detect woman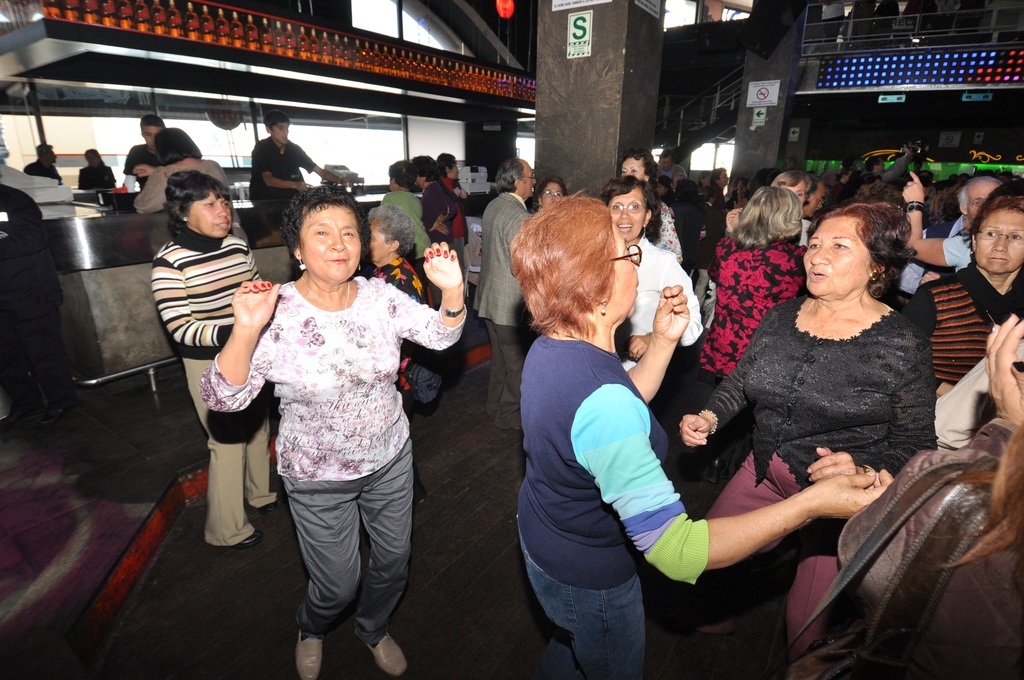
region(512, 193, 889, 679)
